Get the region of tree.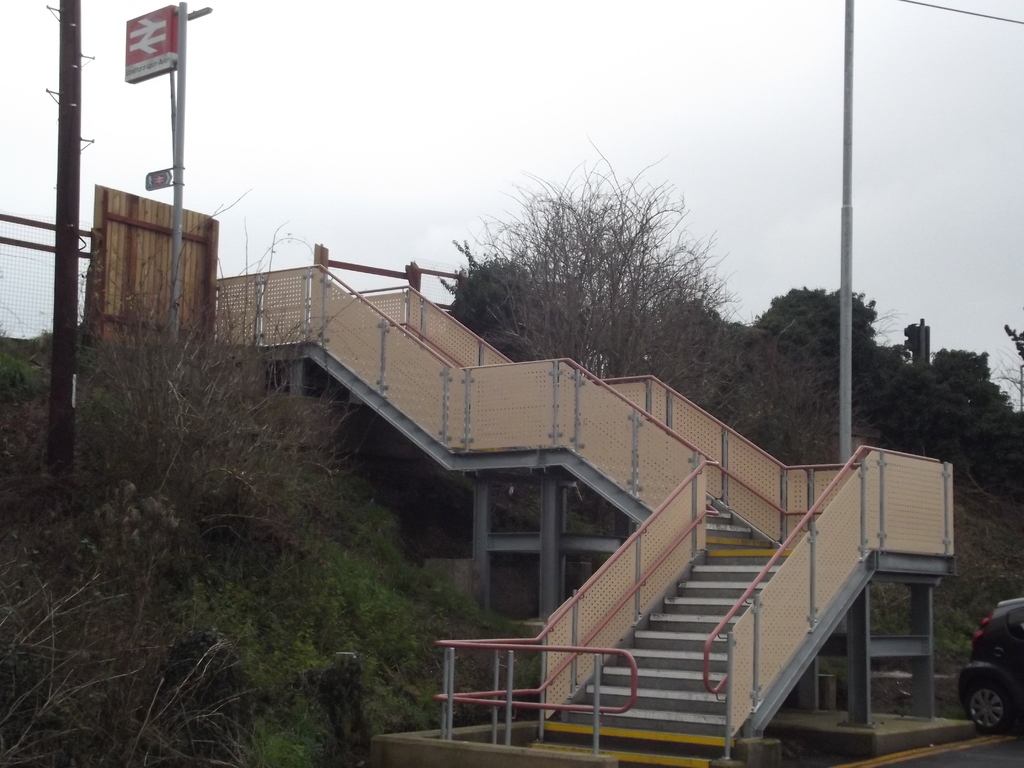
region(449, 254, 536, 362).
